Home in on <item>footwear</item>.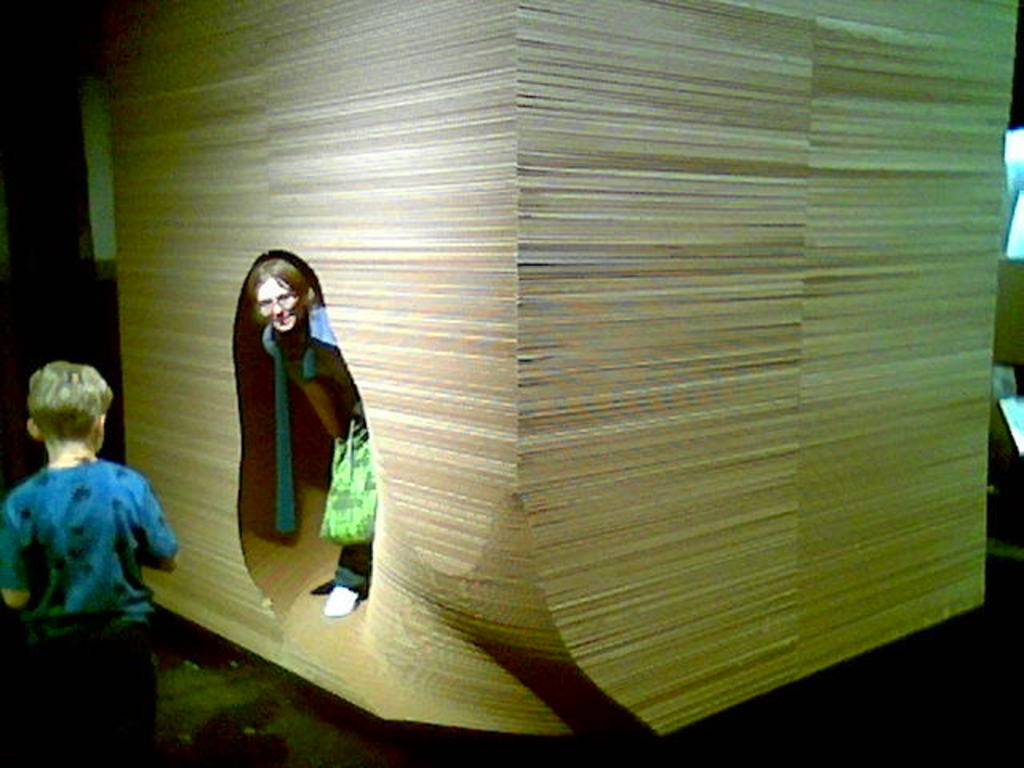
Homed in at [x1=323, y1=587, x2=357, y2=619].
